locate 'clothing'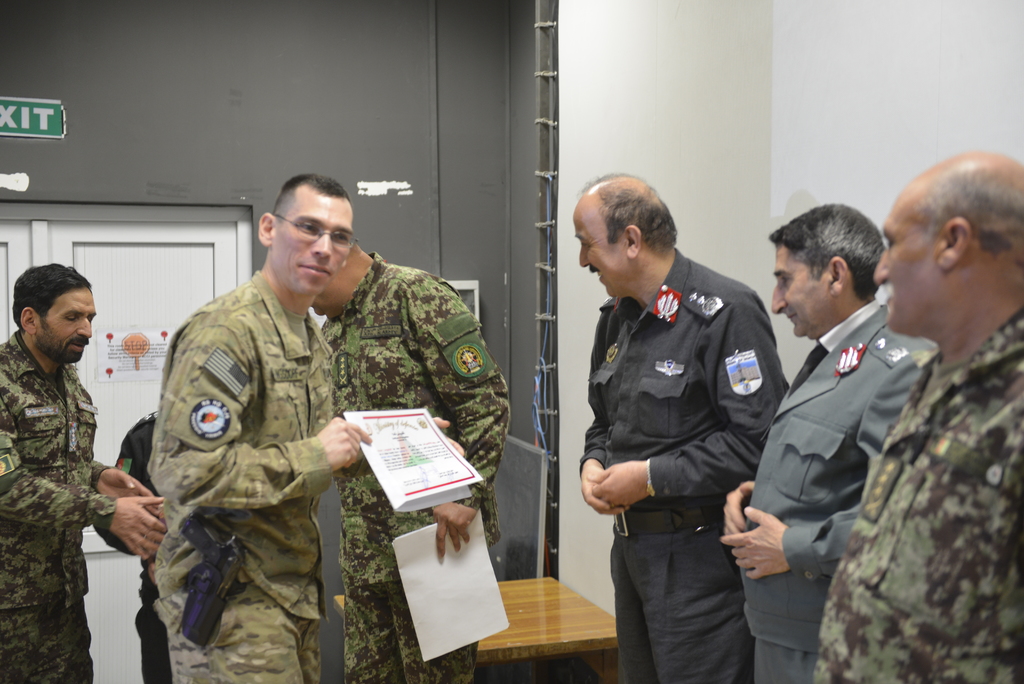
Rect(320, 250, 518, 683)
